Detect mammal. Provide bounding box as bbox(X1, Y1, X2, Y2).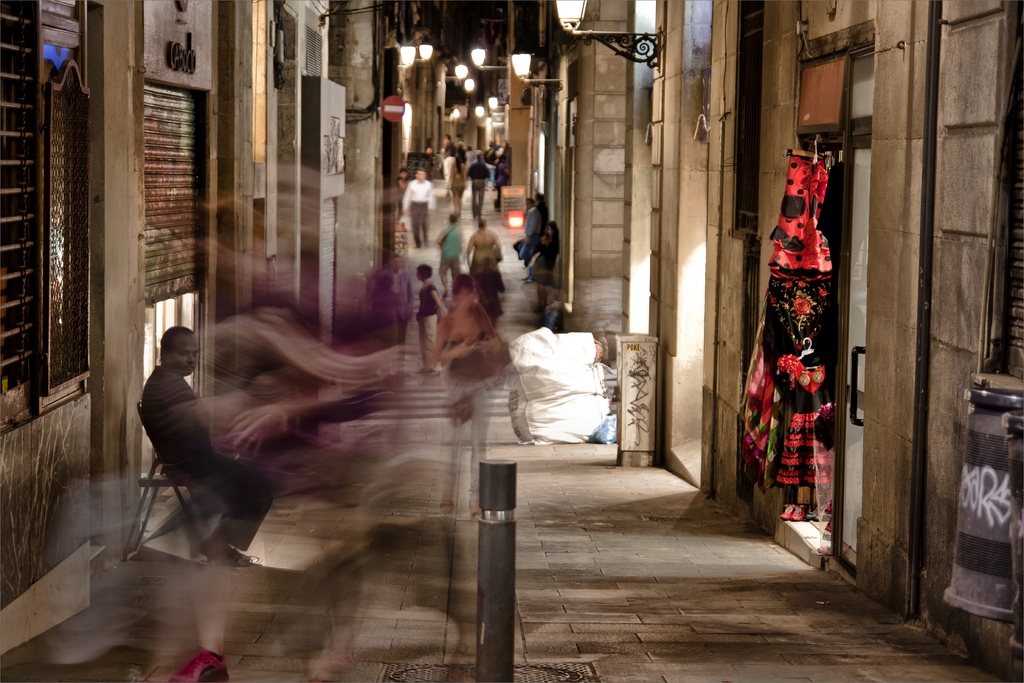
bbox(413, 261, 442, 373).
